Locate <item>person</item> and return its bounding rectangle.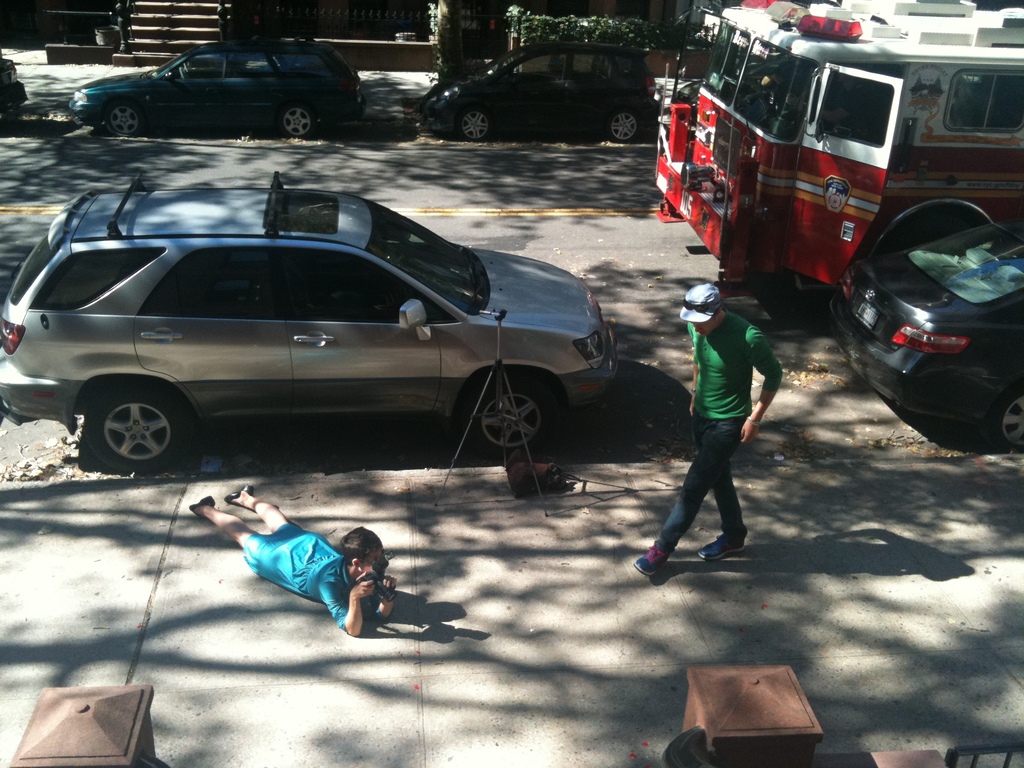
detection(633, 282, 784, 590).
